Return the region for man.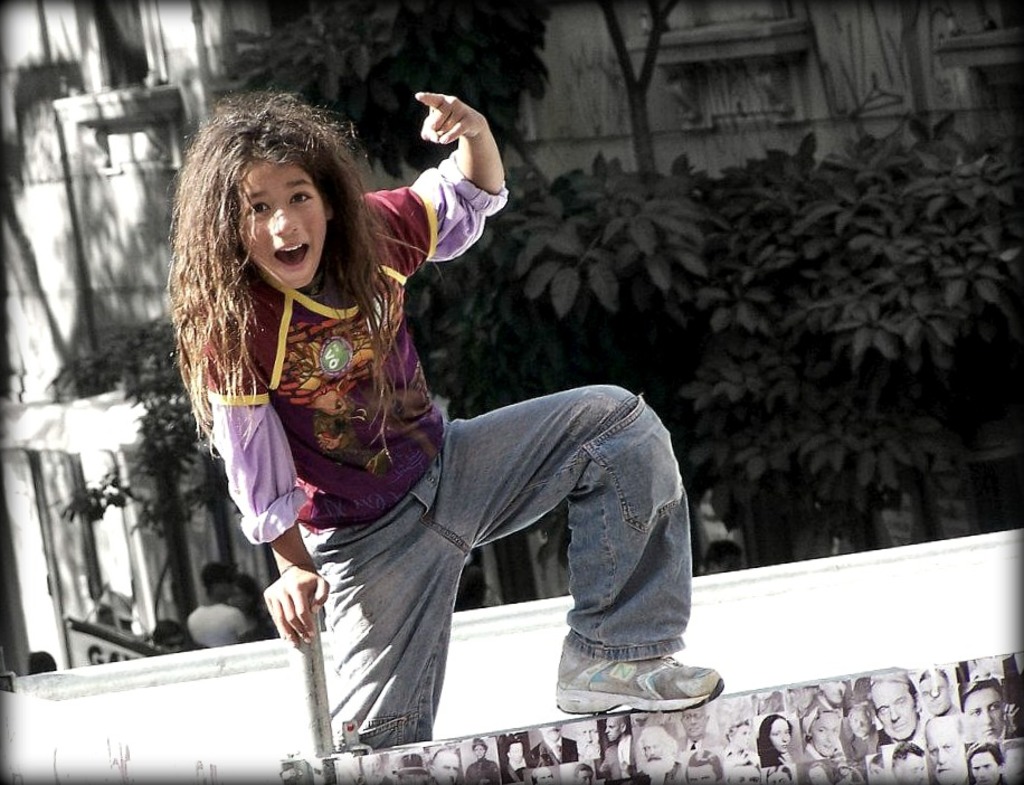
box=[434, 754, 459, 784].
